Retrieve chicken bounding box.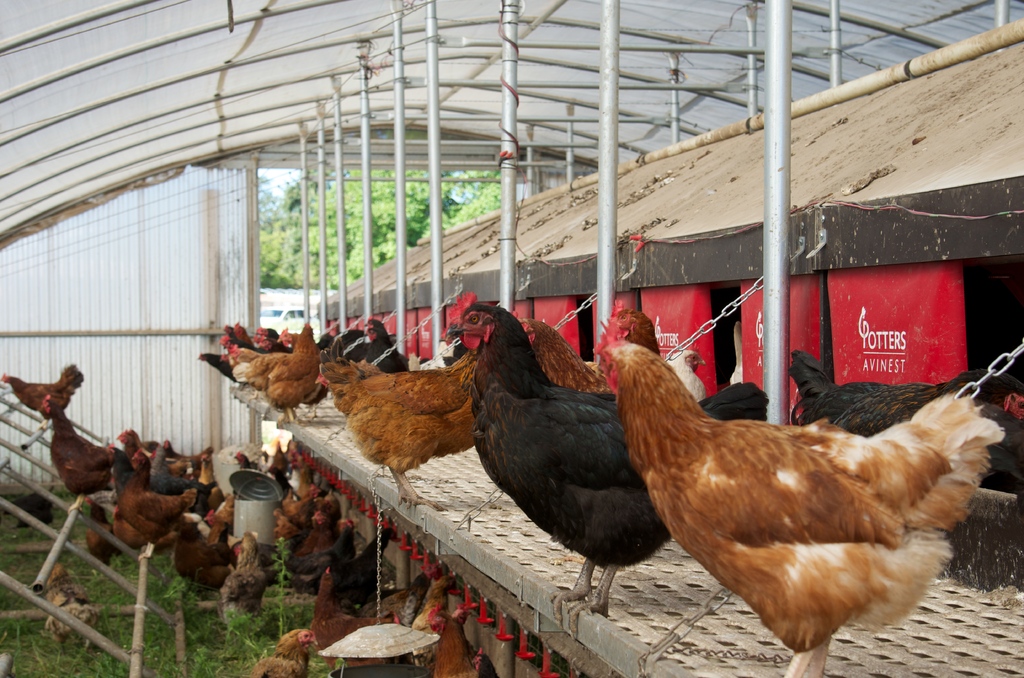
Bounding box: bbox(665, 346, 711, 404).
